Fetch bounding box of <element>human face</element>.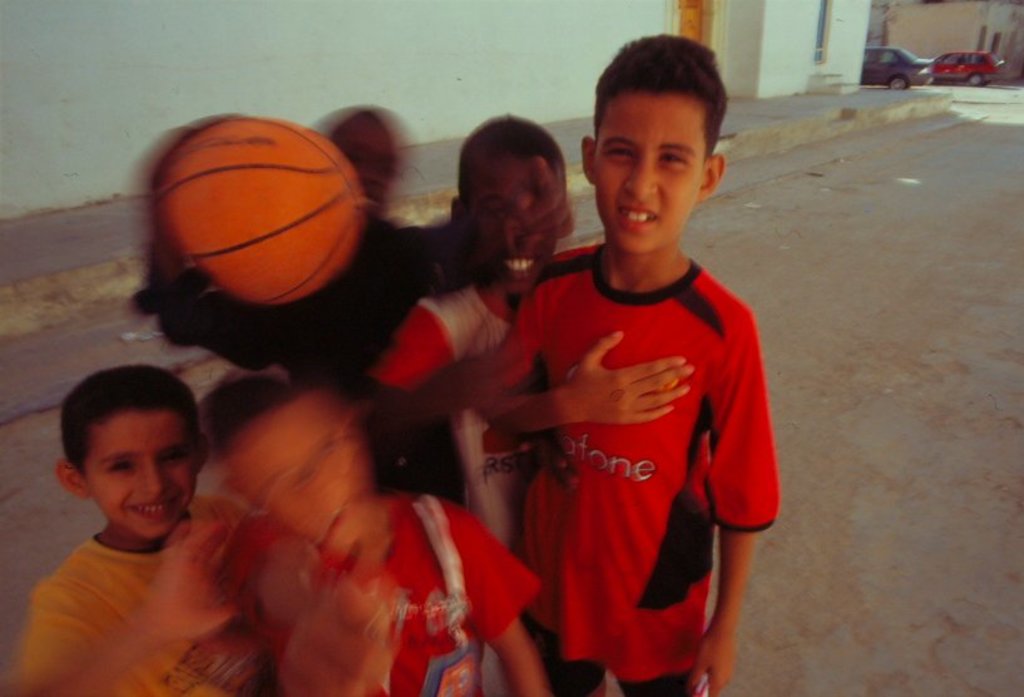
Bbox: select_region(588, 92, 706, 256).
